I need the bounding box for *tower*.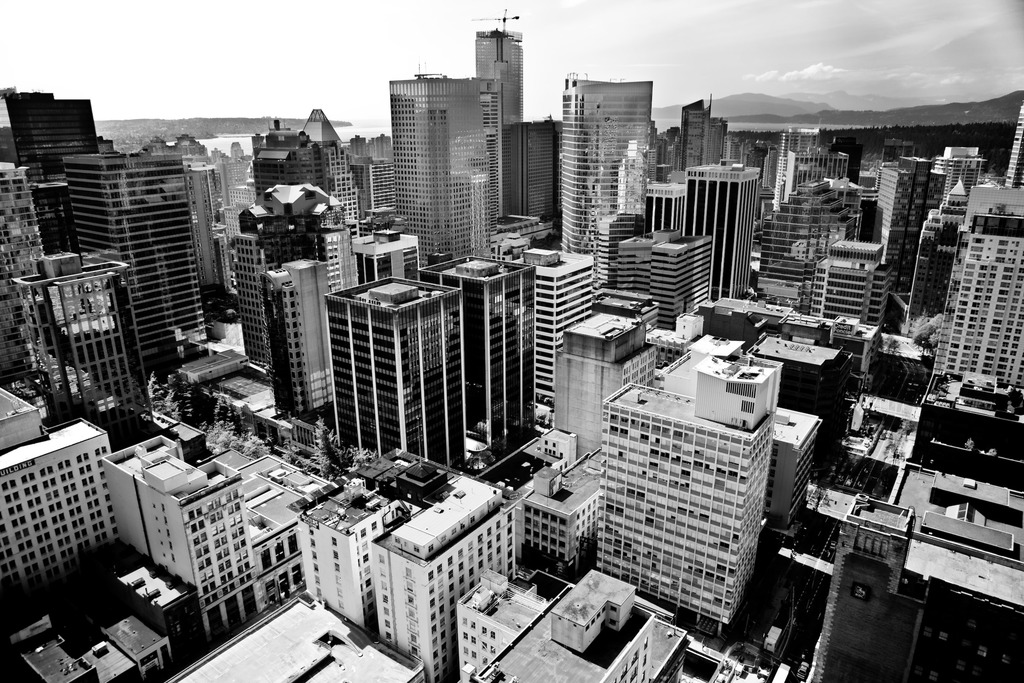
Here it is: (x1=287, y1=472, x2=392, y2=638).
